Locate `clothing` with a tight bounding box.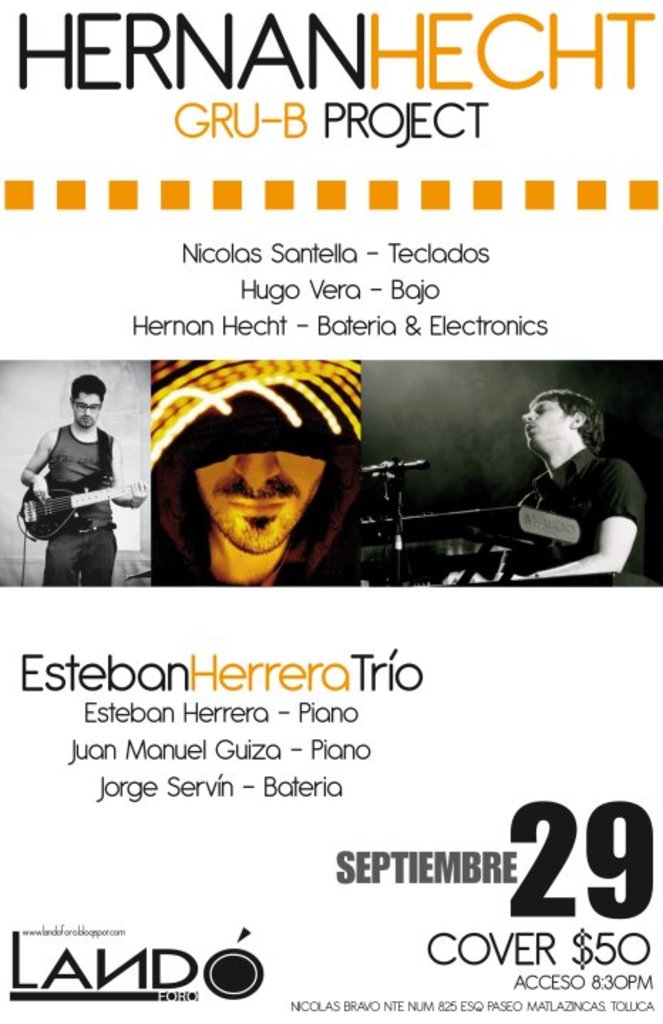
[509, 444, 647, 587].
